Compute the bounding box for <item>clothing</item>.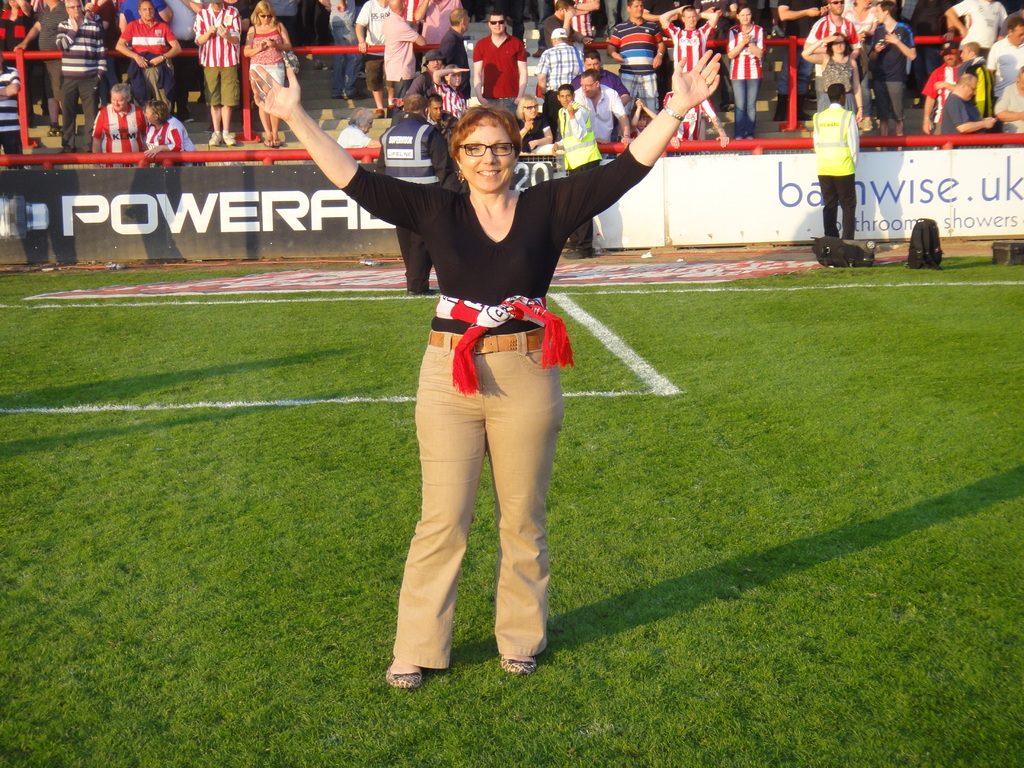
bbox=[0, 73, 24, 163].
